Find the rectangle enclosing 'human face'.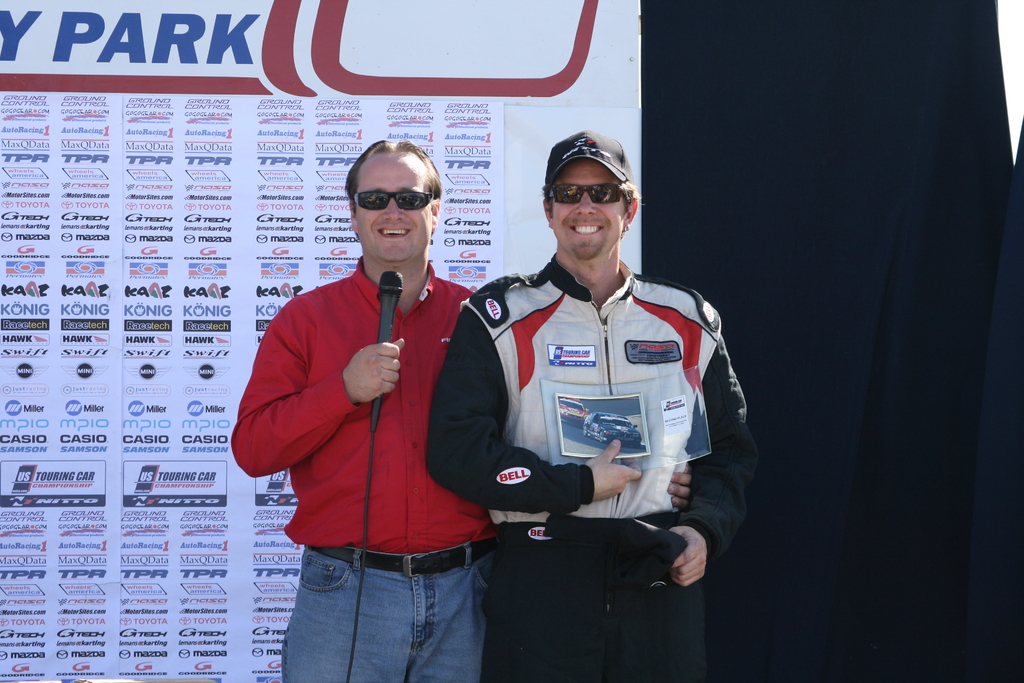
rect(355, 155, 433, 259).
